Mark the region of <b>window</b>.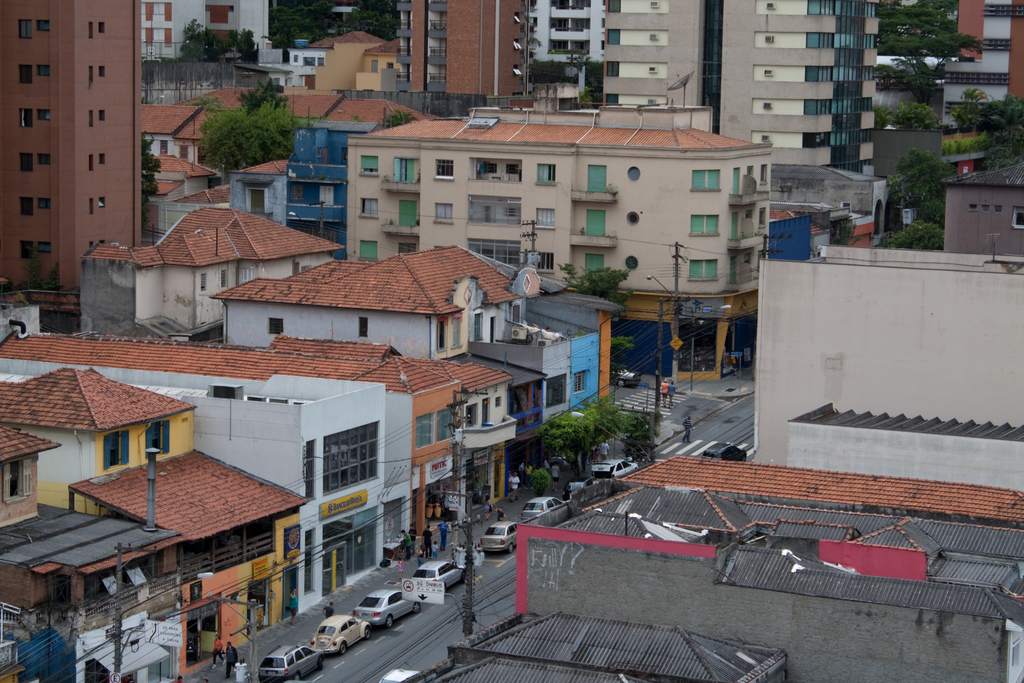
Region: <region>588, 165, 606, 194</region>.
